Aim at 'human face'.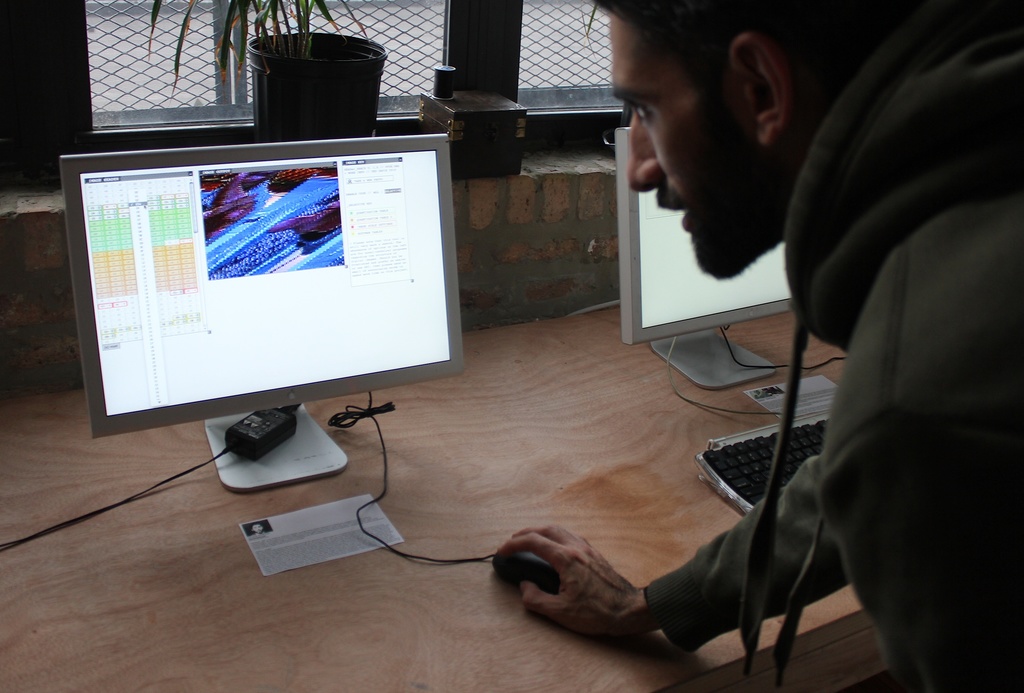
Aimed at box=[609, 12, 717, 279].
